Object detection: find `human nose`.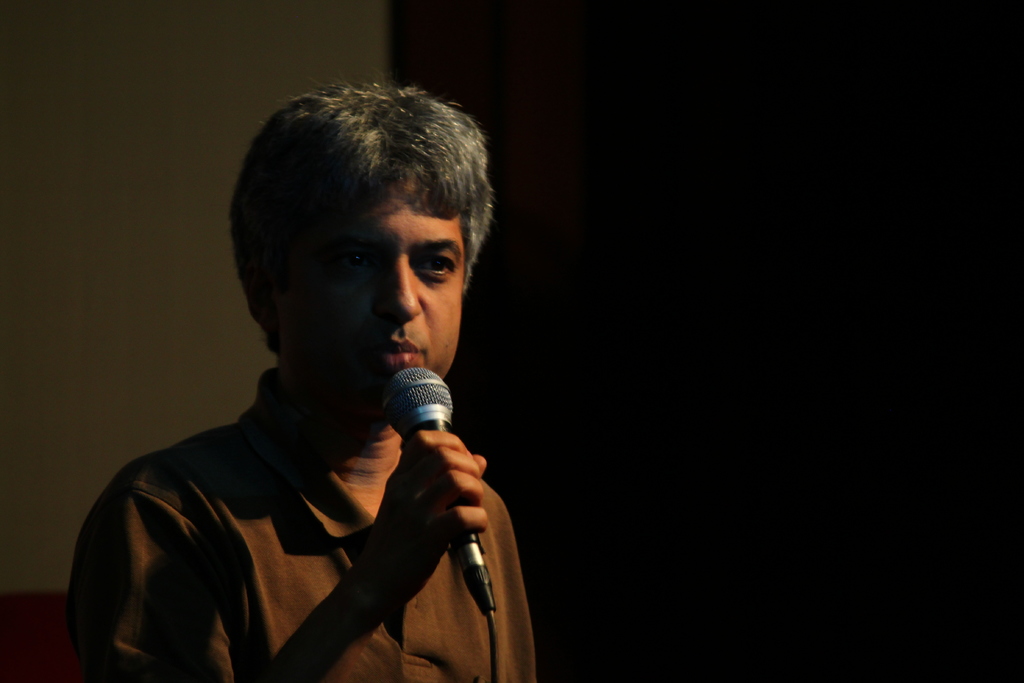
BBox(375, 256, 420, 324).
